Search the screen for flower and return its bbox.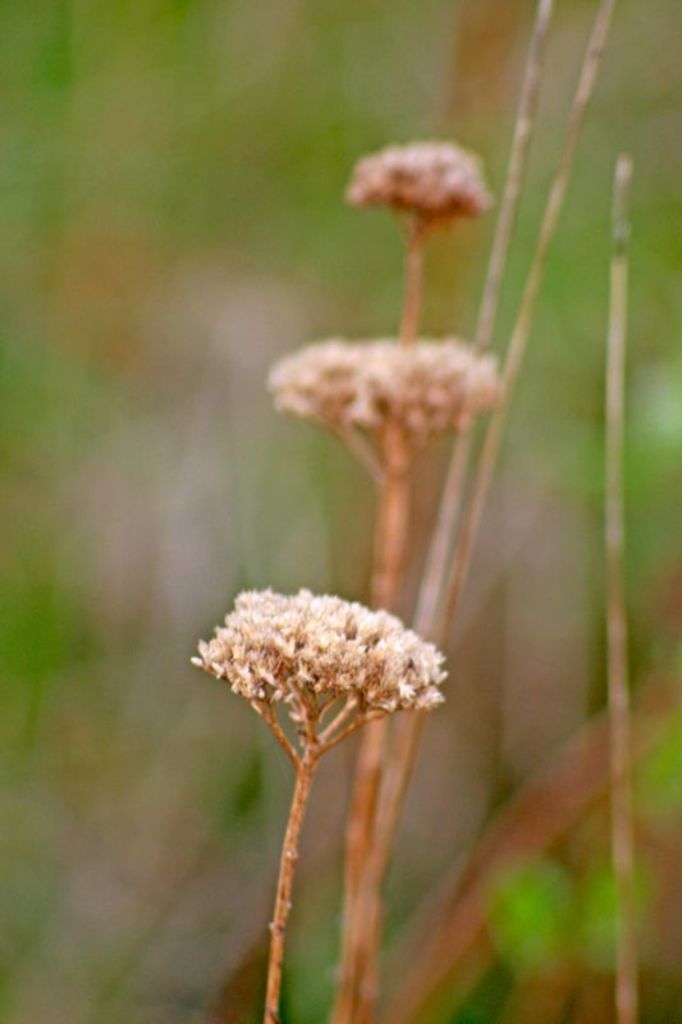
Found: (left=265, top=329, right=502, bottom=439).
